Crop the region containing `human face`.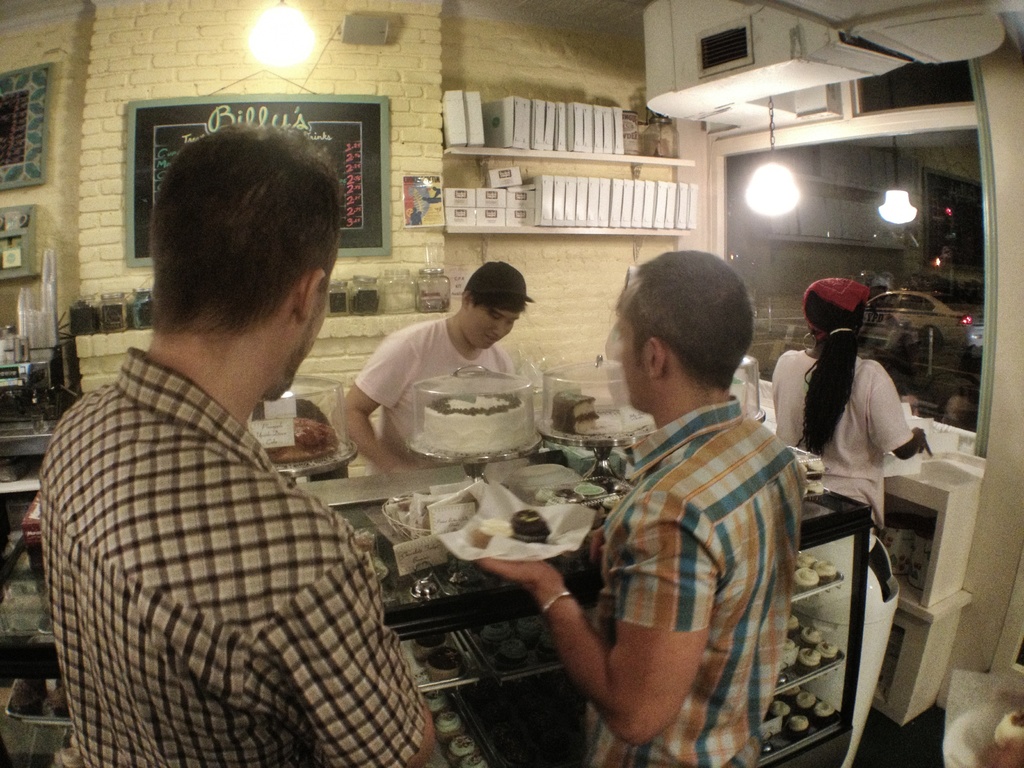
Crop region: l=623, t=287, r=648, b=409.
